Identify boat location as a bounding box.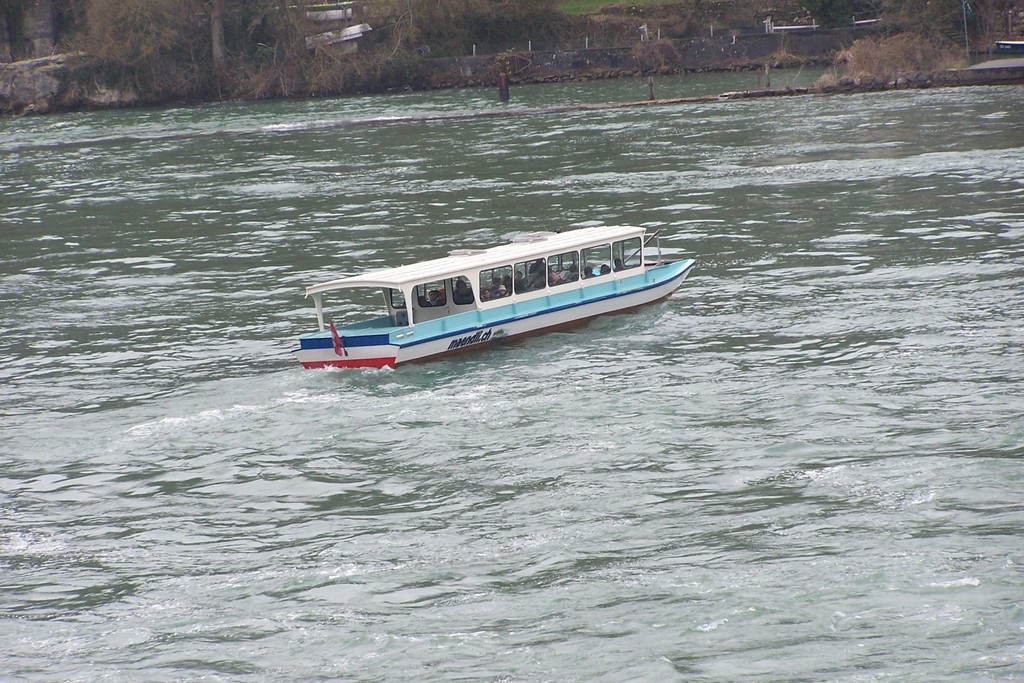
(x1=289, y1=208, x2=694, y2=374).
